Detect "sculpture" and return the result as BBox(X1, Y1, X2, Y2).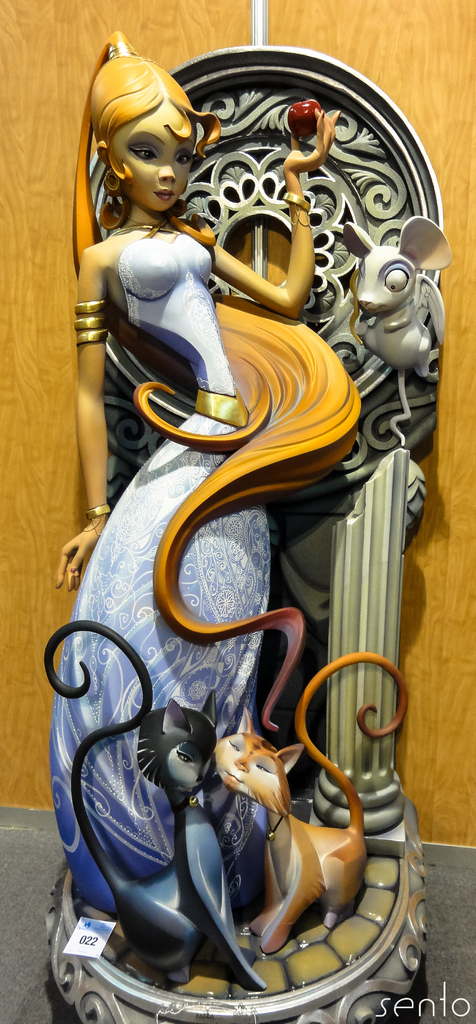
BBox(75, 29, 364, 993).
